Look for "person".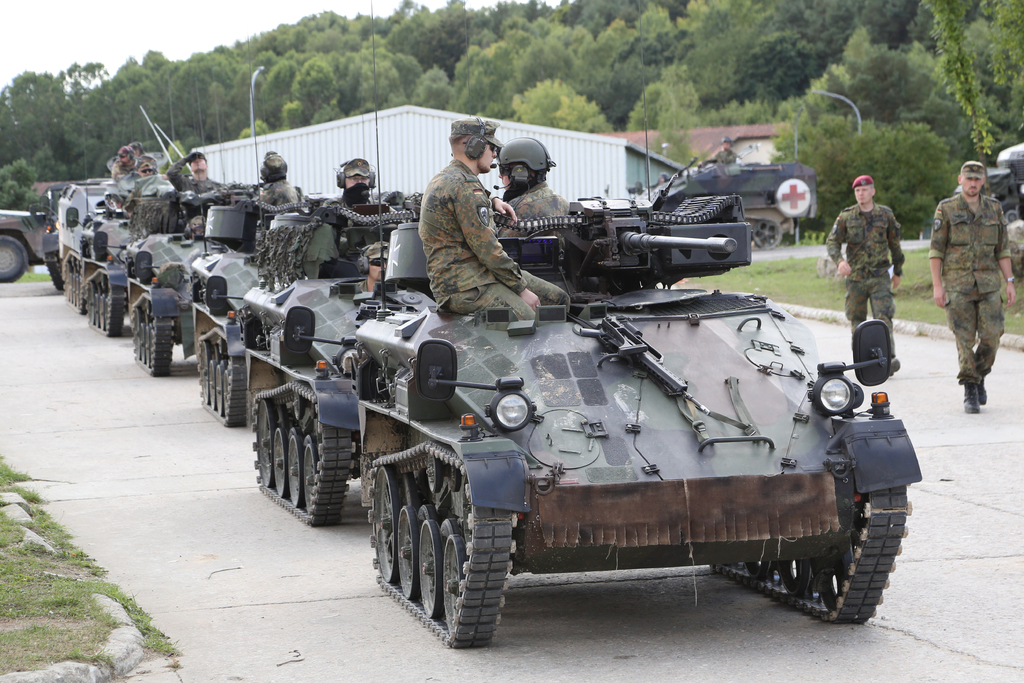
Found: left=253, top=151, right=298, bottom=210.
